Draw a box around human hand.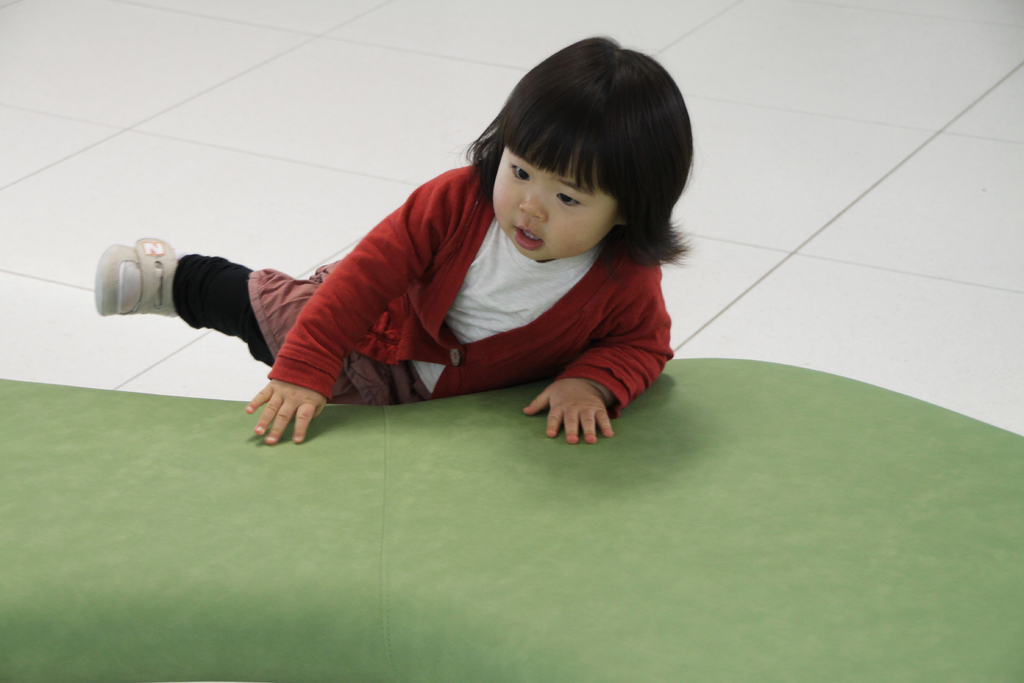
detection(243, 381, 330, 445).
